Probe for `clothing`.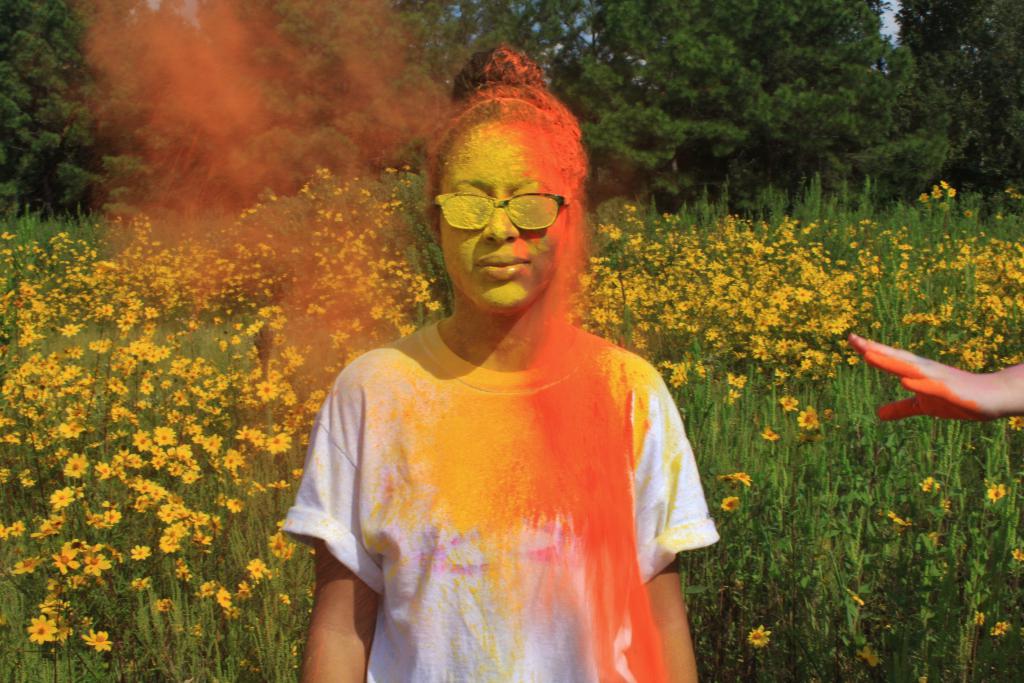
Probe result: x1=285, y1=315, x2=714, y2=682.
